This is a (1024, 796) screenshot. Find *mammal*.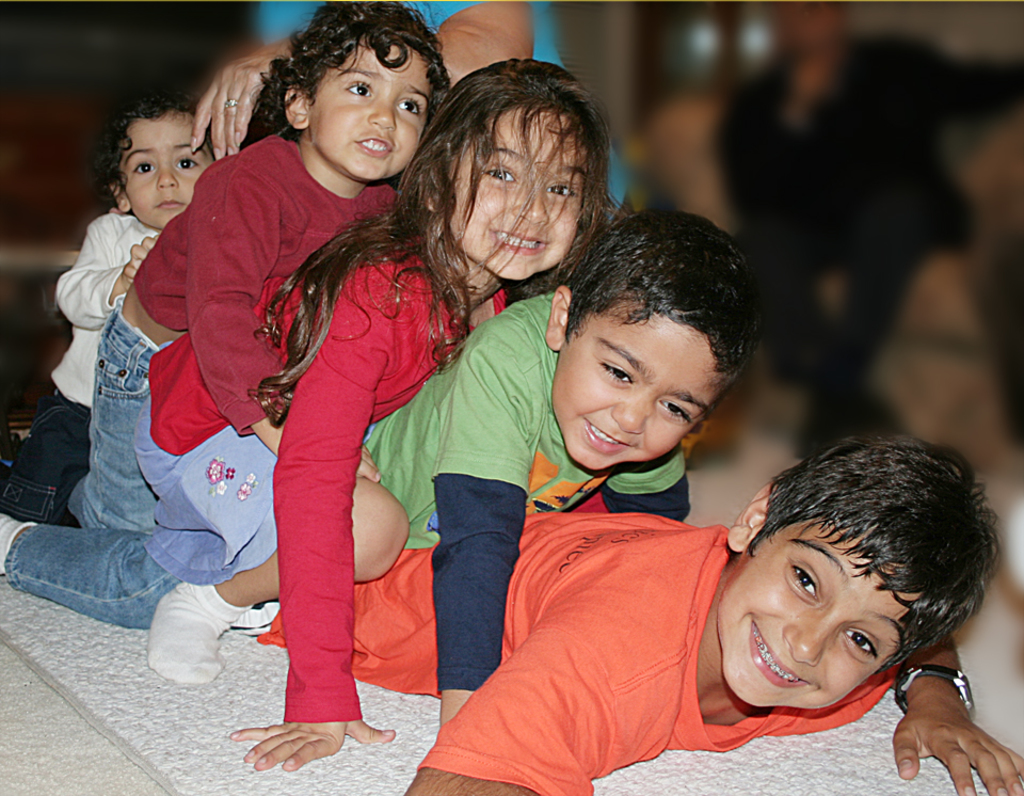
Bounding box: (147, 203, 781, 733).
